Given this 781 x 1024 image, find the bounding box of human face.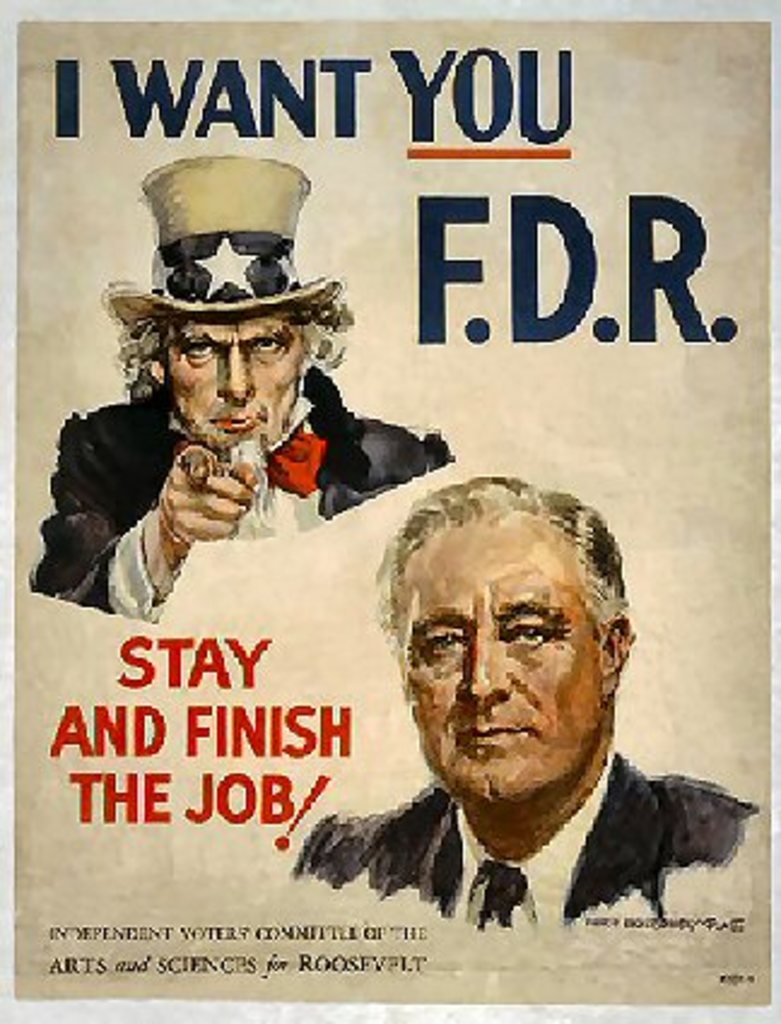
(398,525,612,800).
